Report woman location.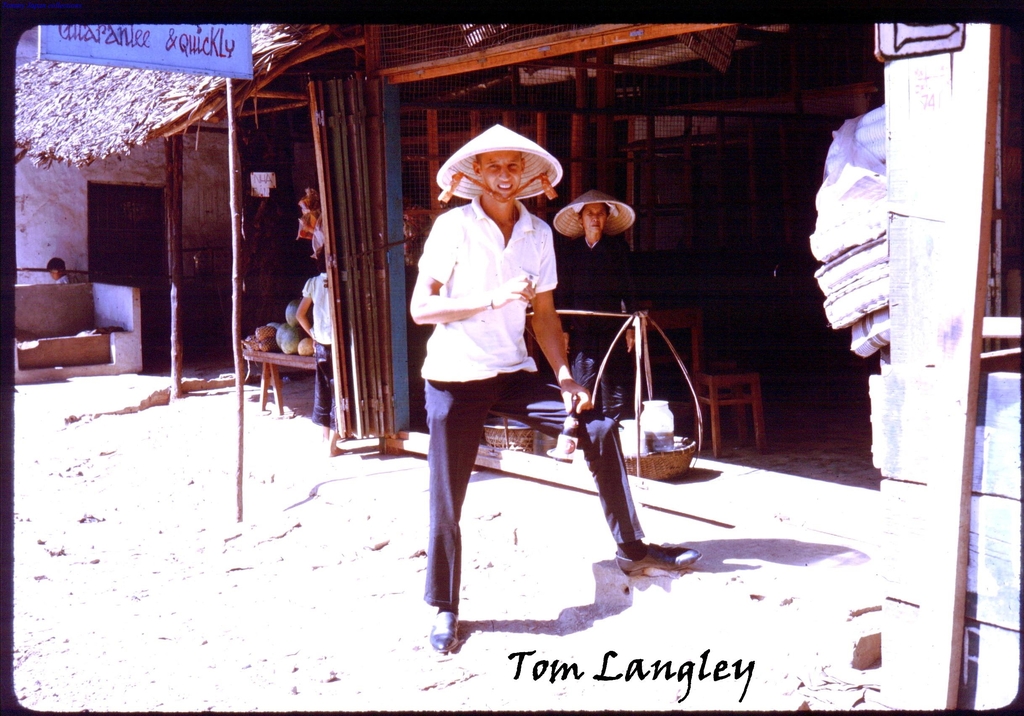
Report: {"left": 561, "top": 193, "right": 648, "bottom": 417}.
